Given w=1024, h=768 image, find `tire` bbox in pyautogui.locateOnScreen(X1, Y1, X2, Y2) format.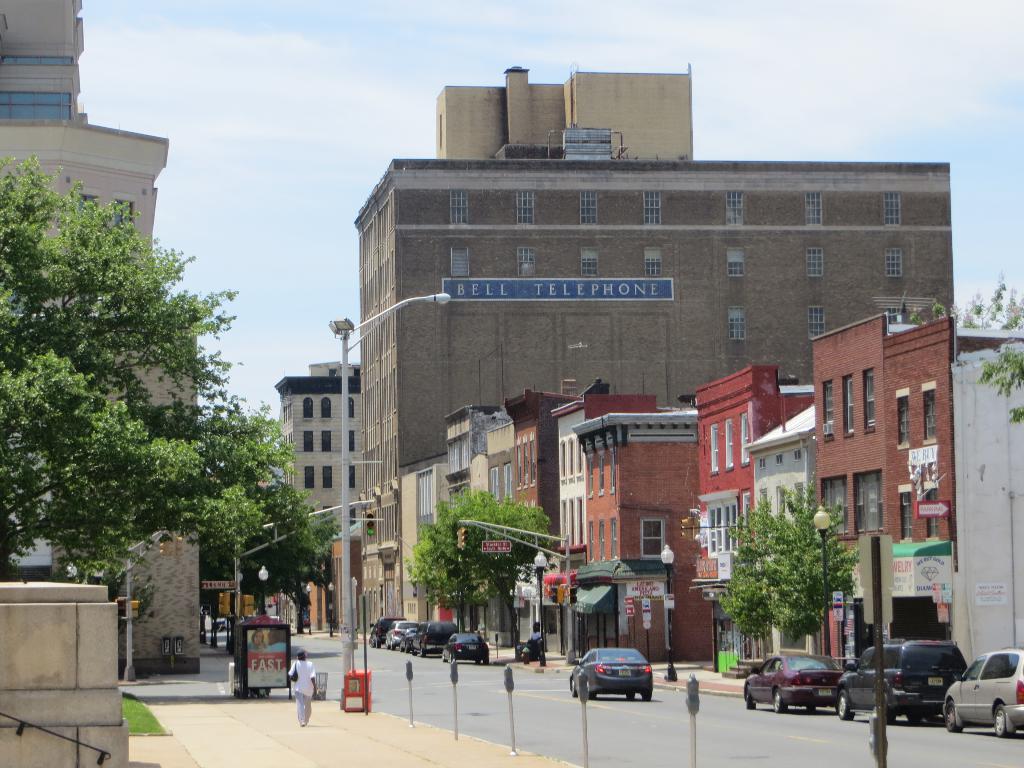
pyautogui.locateOnScreen(769, 689, 792, 713).
